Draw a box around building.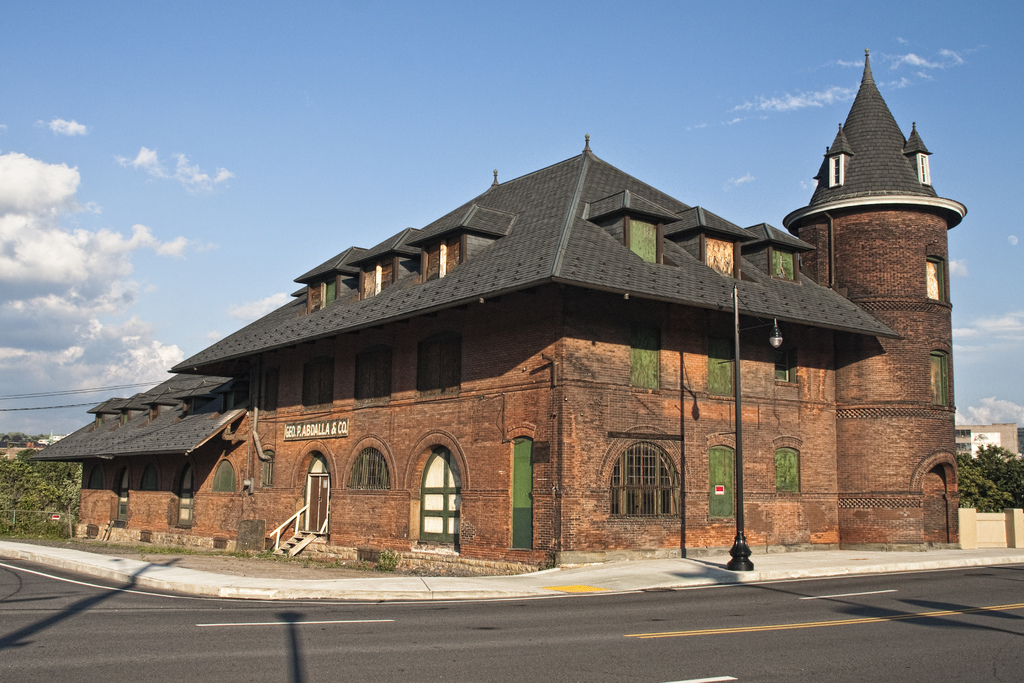
(21, 51, 968, 572).
